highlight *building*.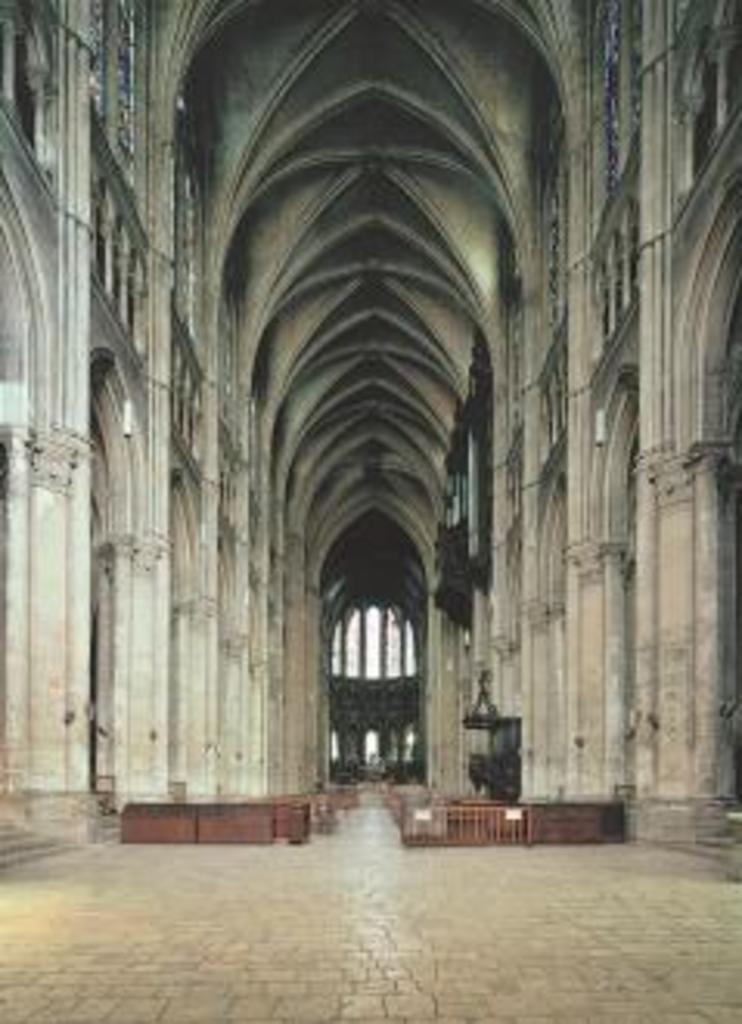
Highlighted region: [0,3,739,1021].
